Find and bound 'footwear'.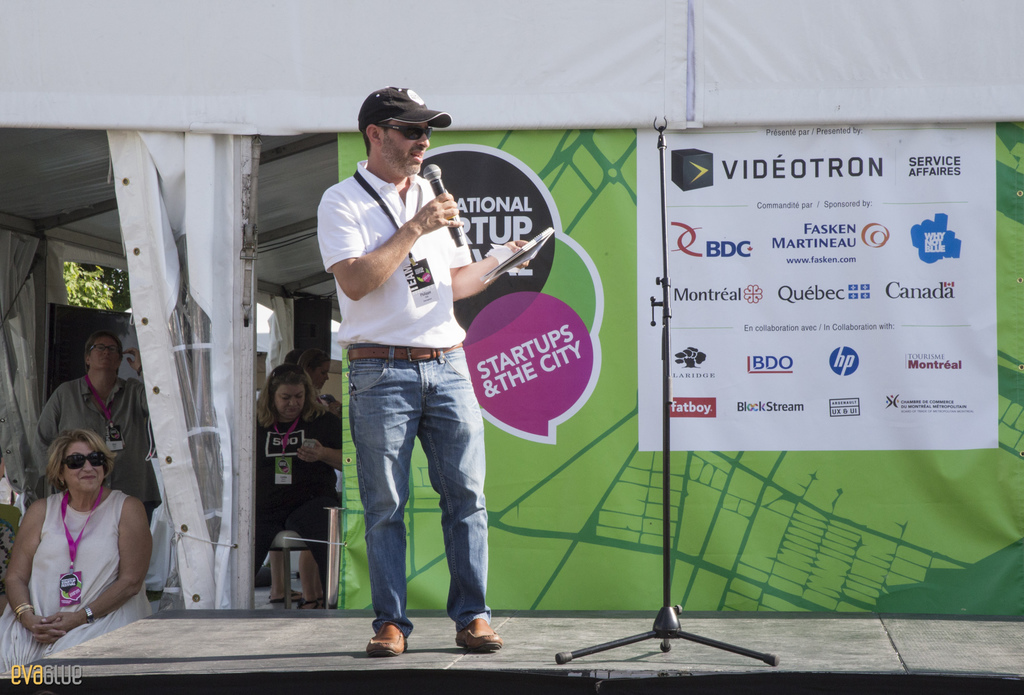
Bound: {"left": 295, "top": 600, "right": 323, "bottom": 612}.
